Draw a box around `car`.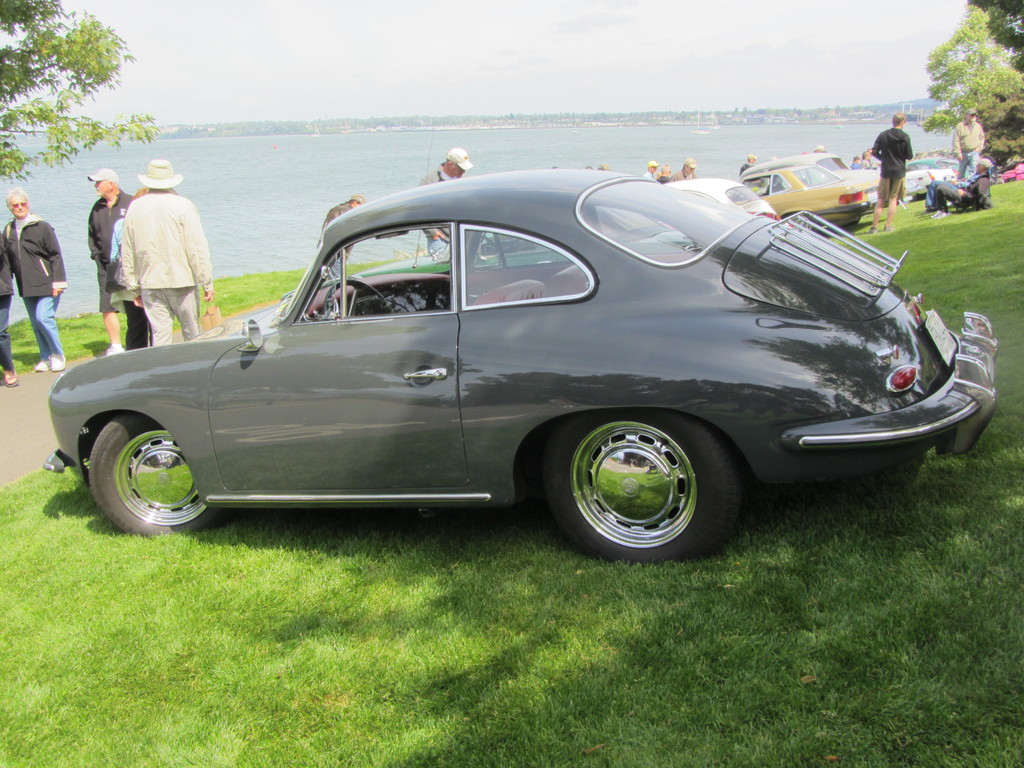
662:171:783:225.
